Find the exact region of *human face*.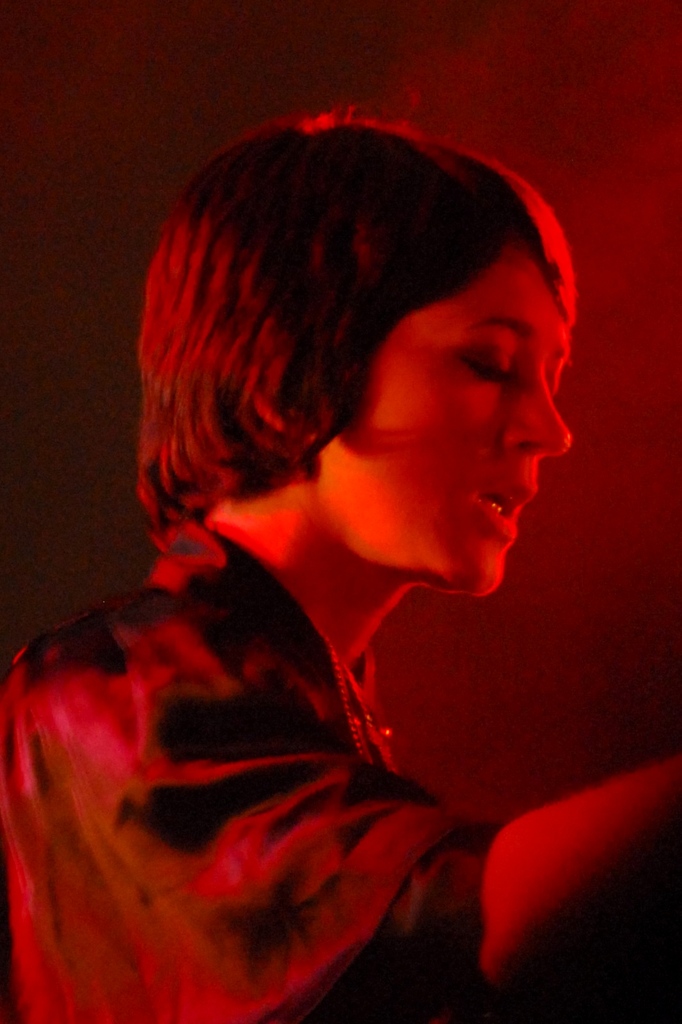
Exact region: [323,252,575,595].
